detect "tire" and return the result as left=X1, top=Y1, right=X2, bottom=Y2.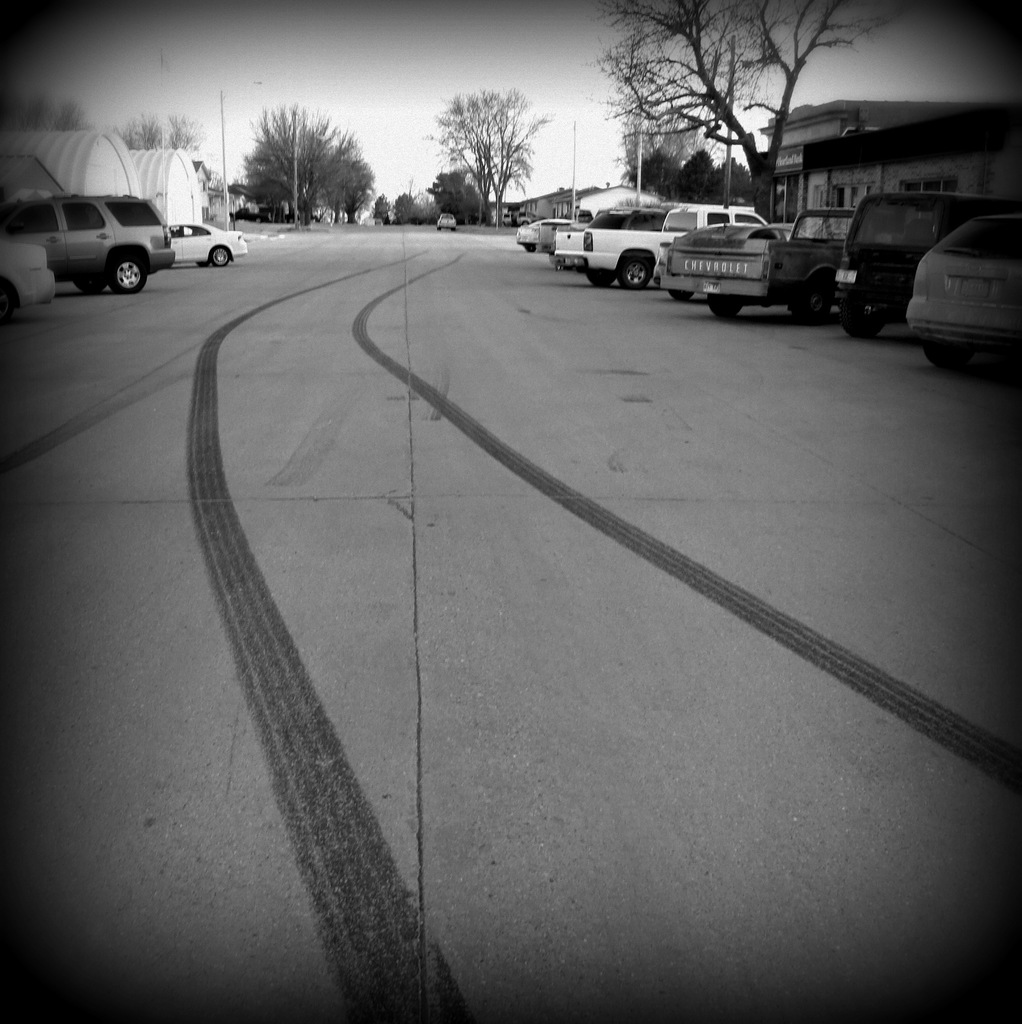
left=707, top=292, right=738, bottom=321.
